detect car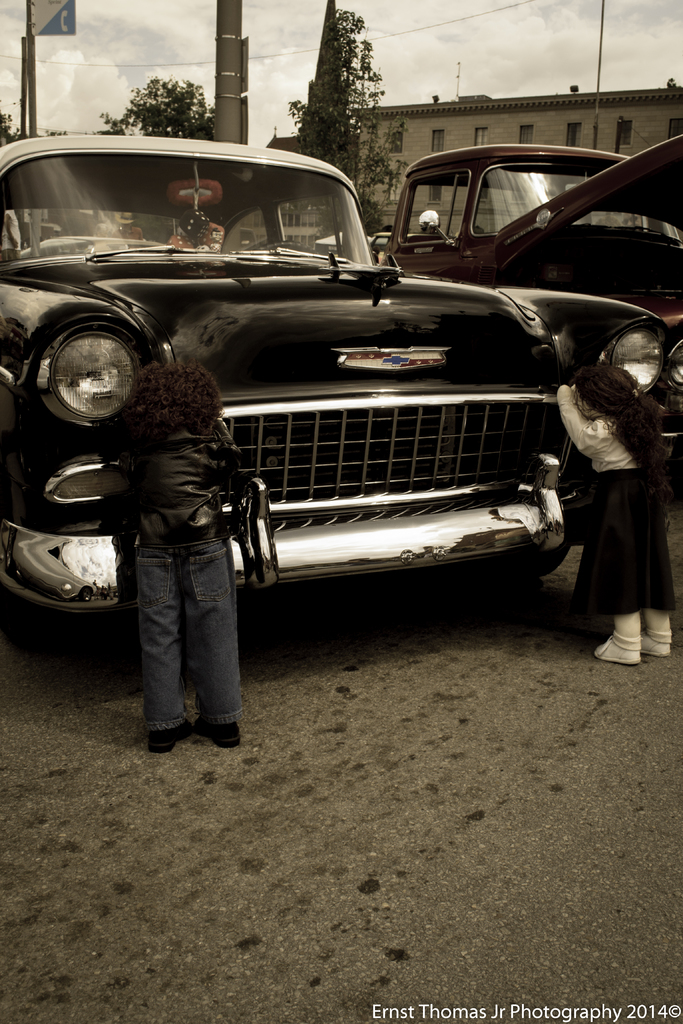
(x1=391, y1=127, x2=682, y2=470)
